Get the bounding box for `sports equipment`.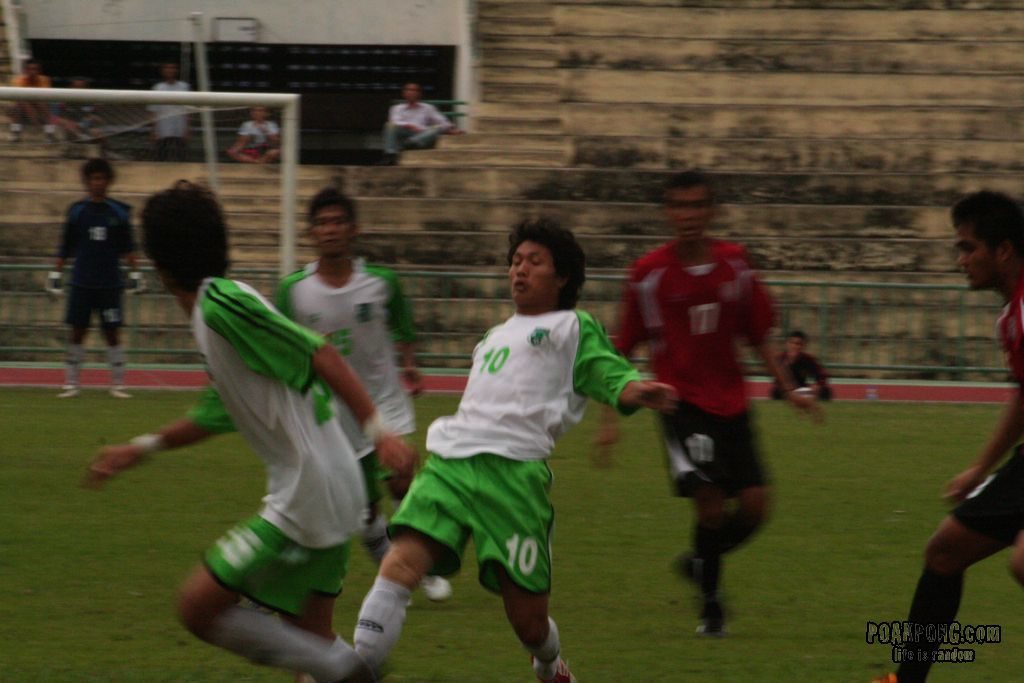
x1=40 y1=270 x2=65 y2=302.
